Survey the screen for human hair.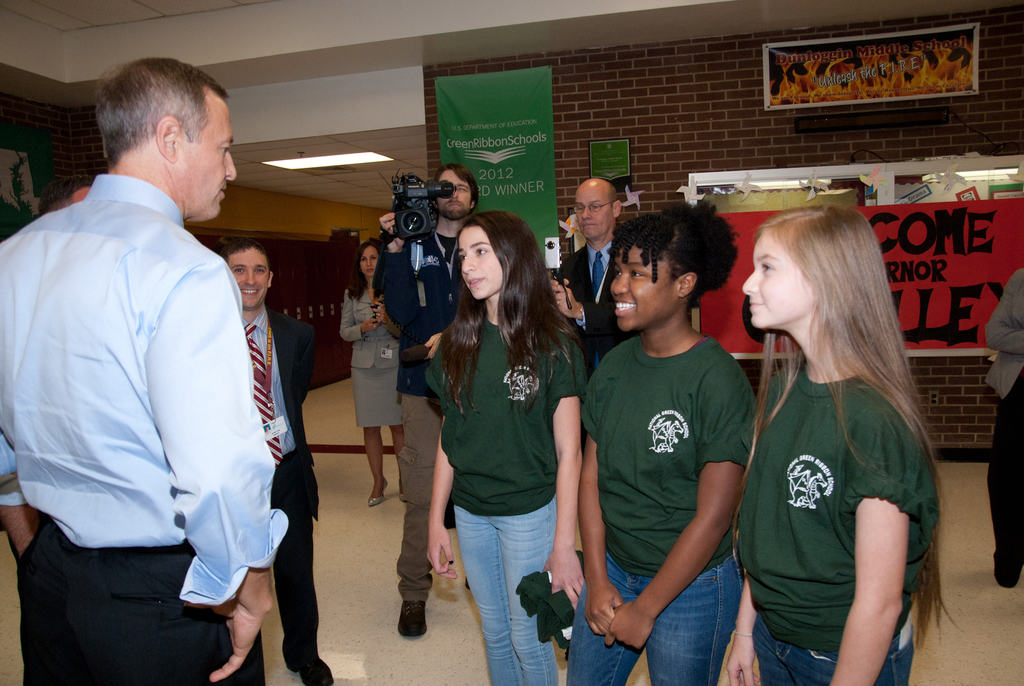
Survey found: <region>609, 201, 744, 307</region>.
